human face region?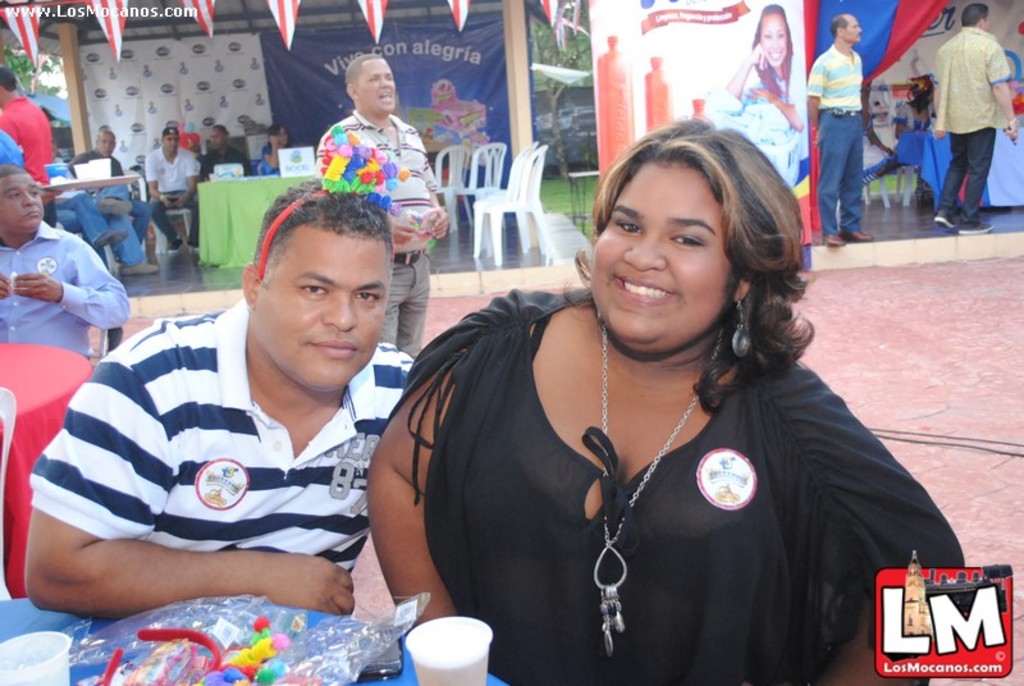
Rect(360, 58, 394, 122)
